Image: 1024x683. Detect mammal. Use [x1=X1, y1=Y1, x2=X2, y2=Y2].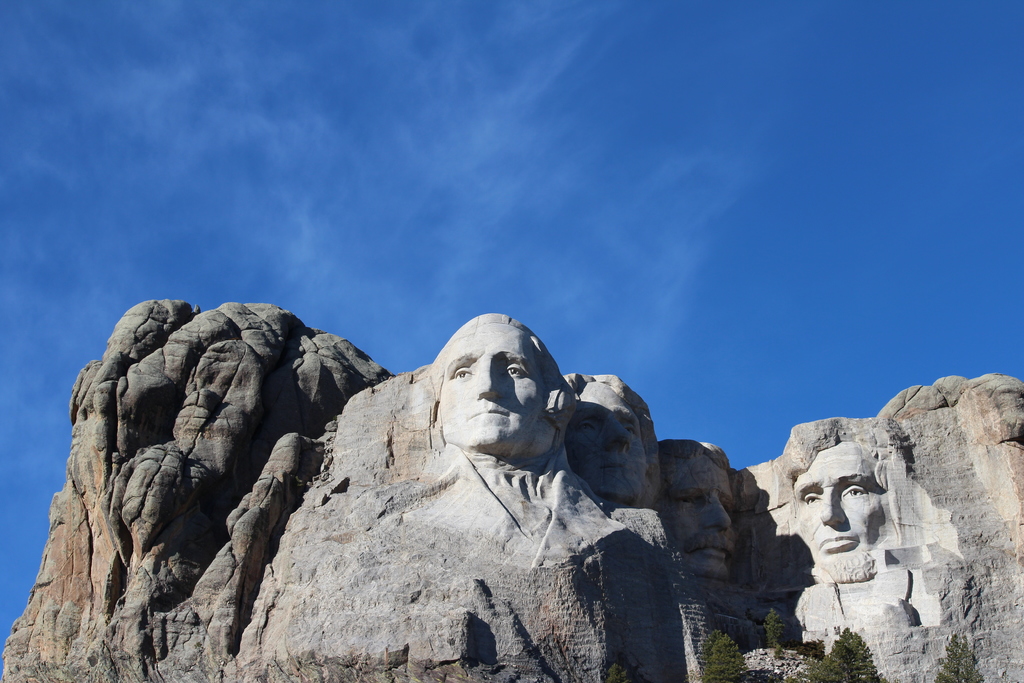
[x1=568, y1=373, x2=662, y2=507].
